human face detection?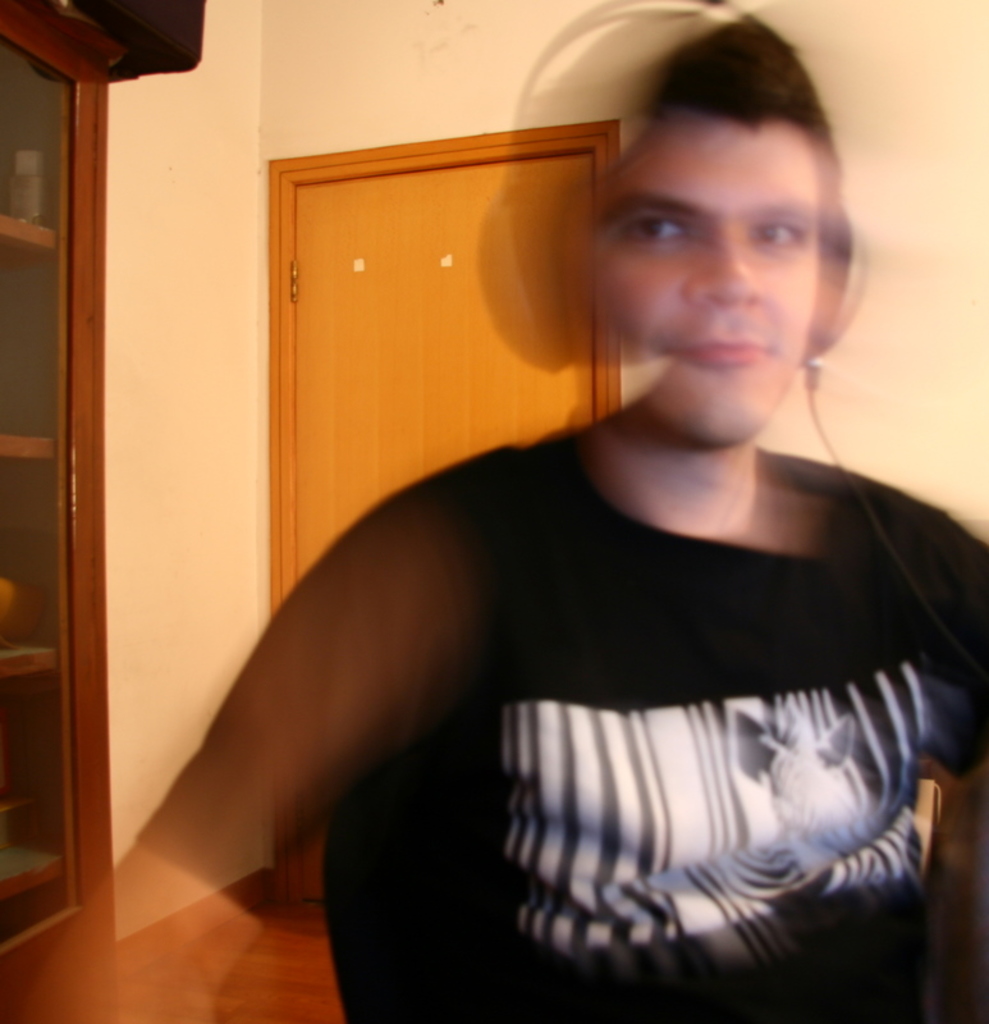
592,116,820,456
